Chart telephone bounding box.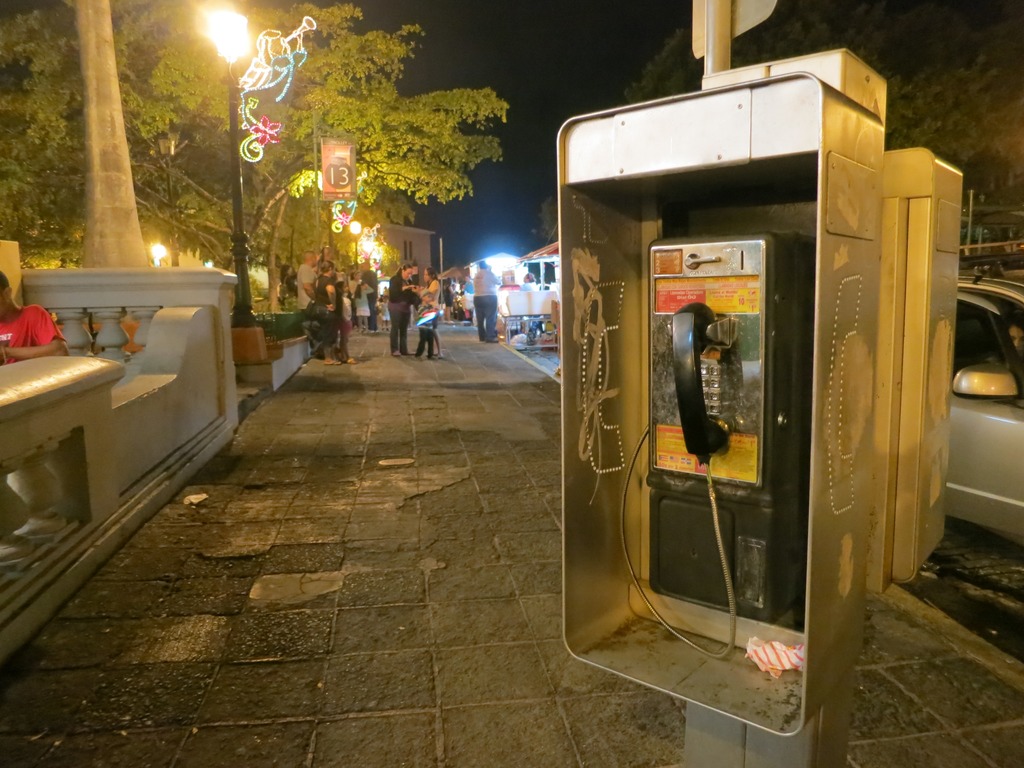
Charted: box=[621, 236, 805, 659].
